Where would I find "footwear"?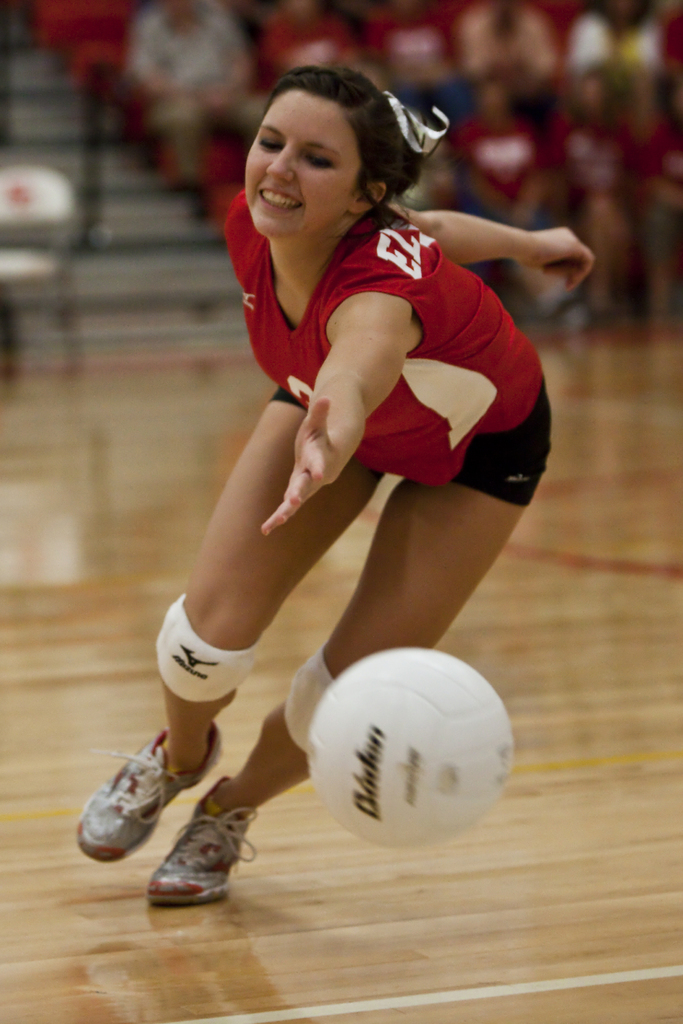
At BBox(140, 804, 272, 914).
